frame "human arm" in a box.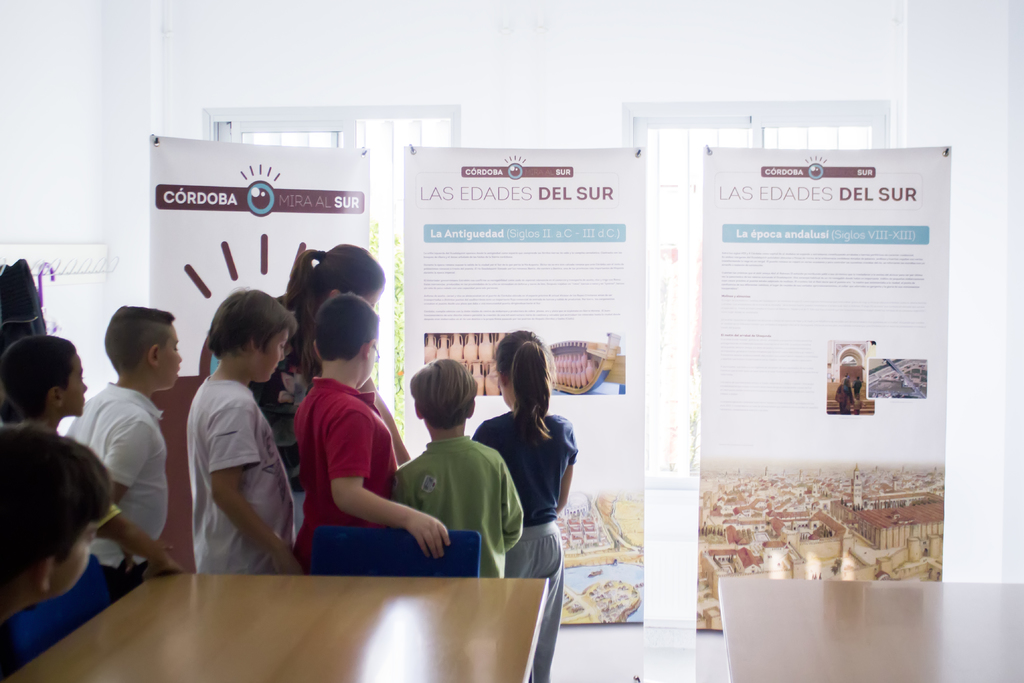
l=499, t=463, r=522, b=551.
